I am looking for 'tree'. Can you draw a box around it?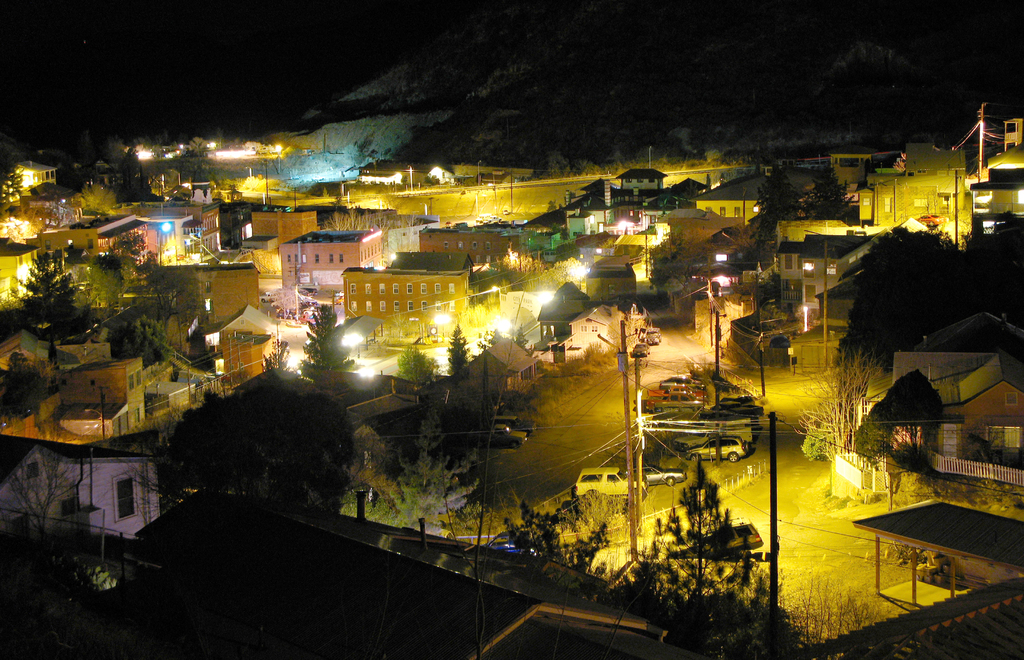
Sure, the bounding box is <region>104, 147, 149, 201</region>.
